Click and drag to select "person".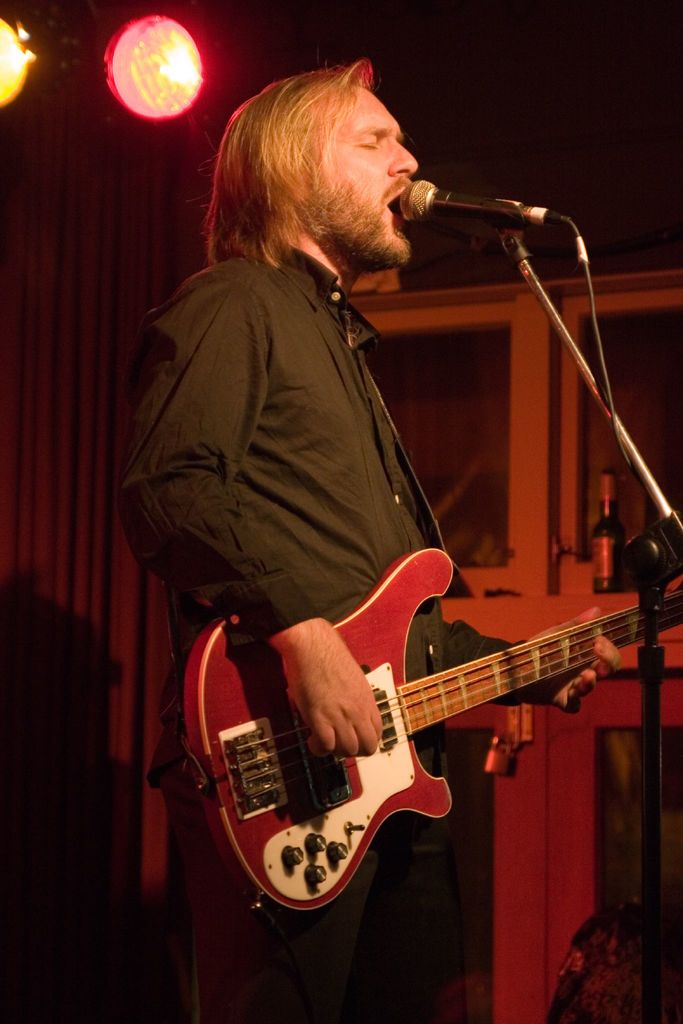
Selection: [x1=108, y1=47, x2=629, y2=1016].
